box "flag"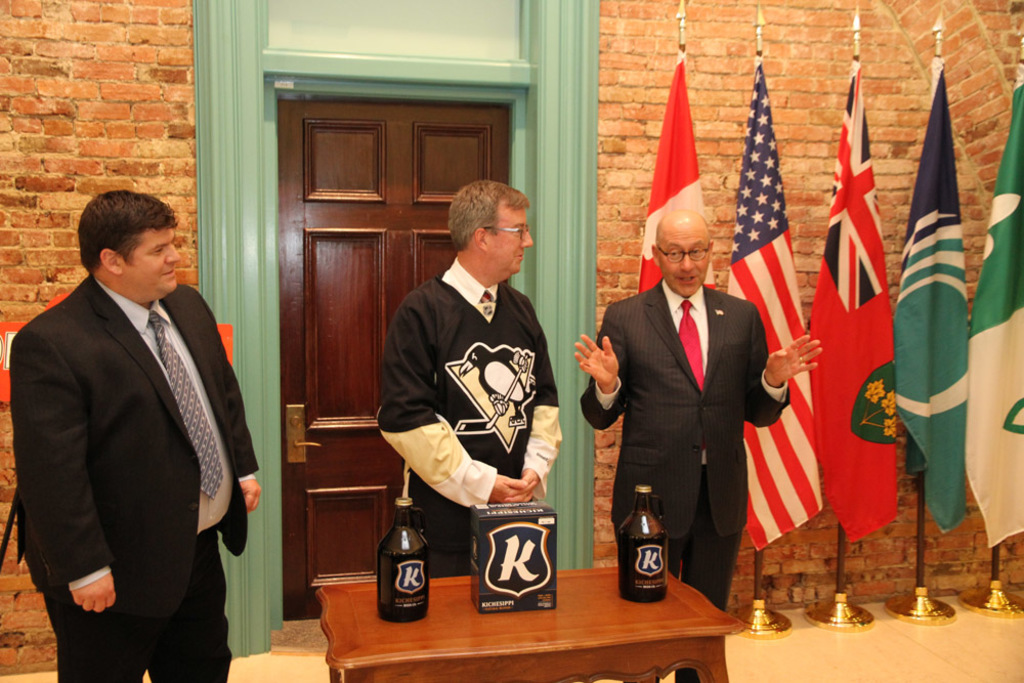
x1=889, y1=31, x2=988, y2=594
